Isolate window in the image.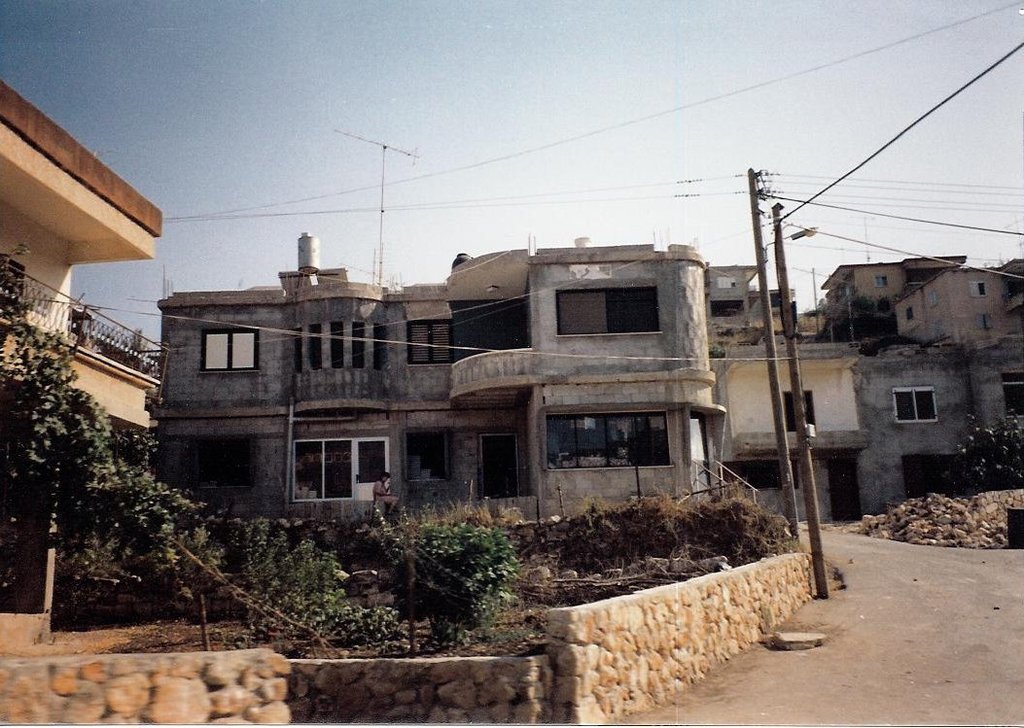
Isolated region: 546:414:670:465.
